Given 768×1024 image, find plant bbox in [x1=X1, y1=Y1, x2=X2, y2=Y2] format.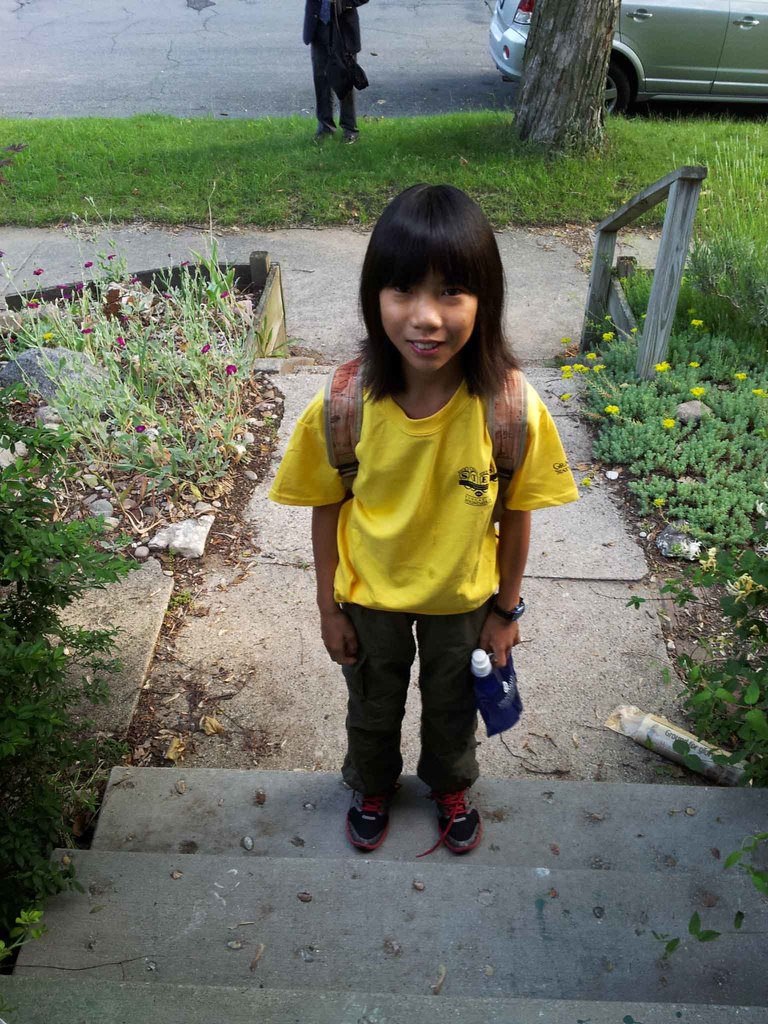
[x1=573, y1=539, x2=767, y2=669].
